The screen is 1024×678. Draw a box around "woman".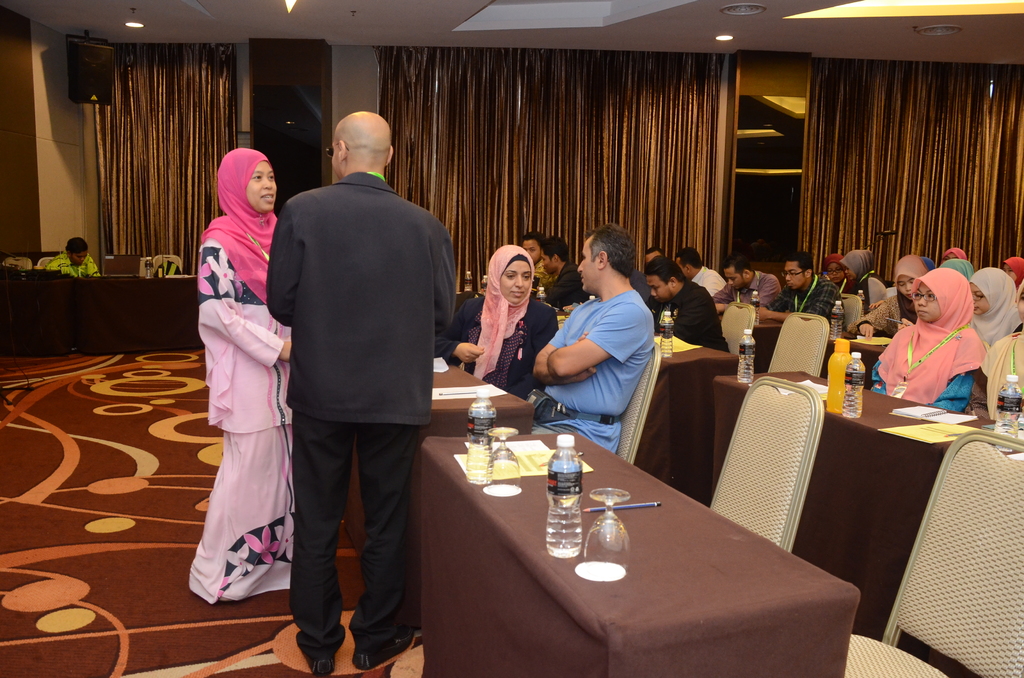
crop(40, 239, 99, 285).
